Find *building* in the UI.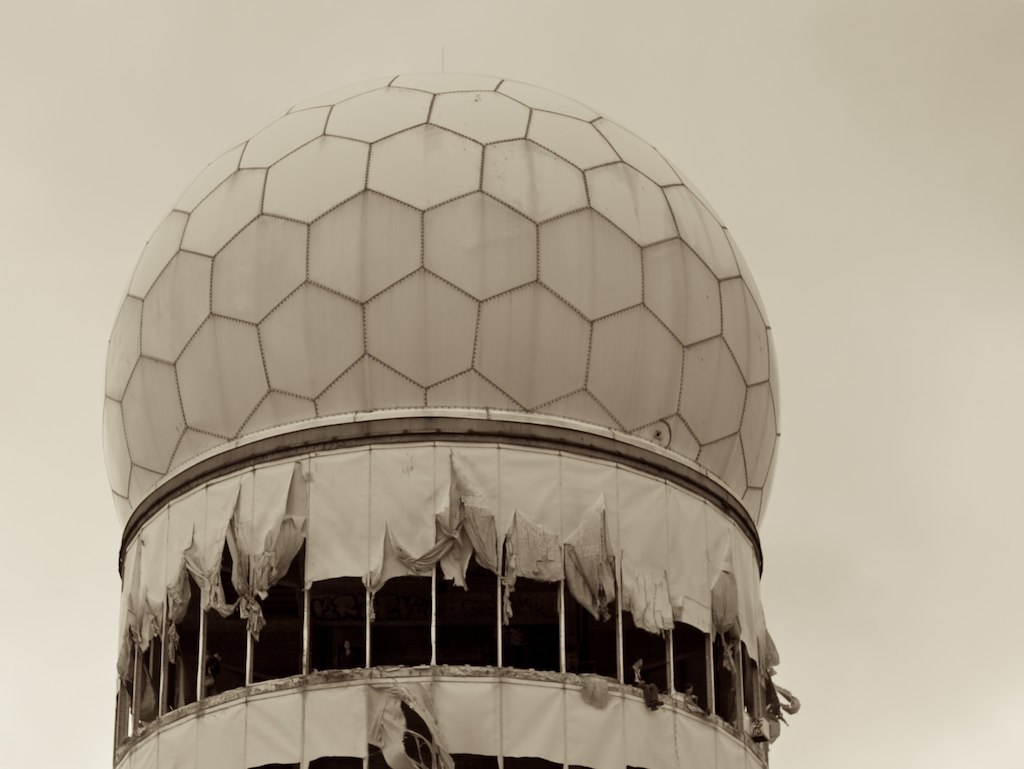
UI element at select_region(97, 64, 782, 768).
